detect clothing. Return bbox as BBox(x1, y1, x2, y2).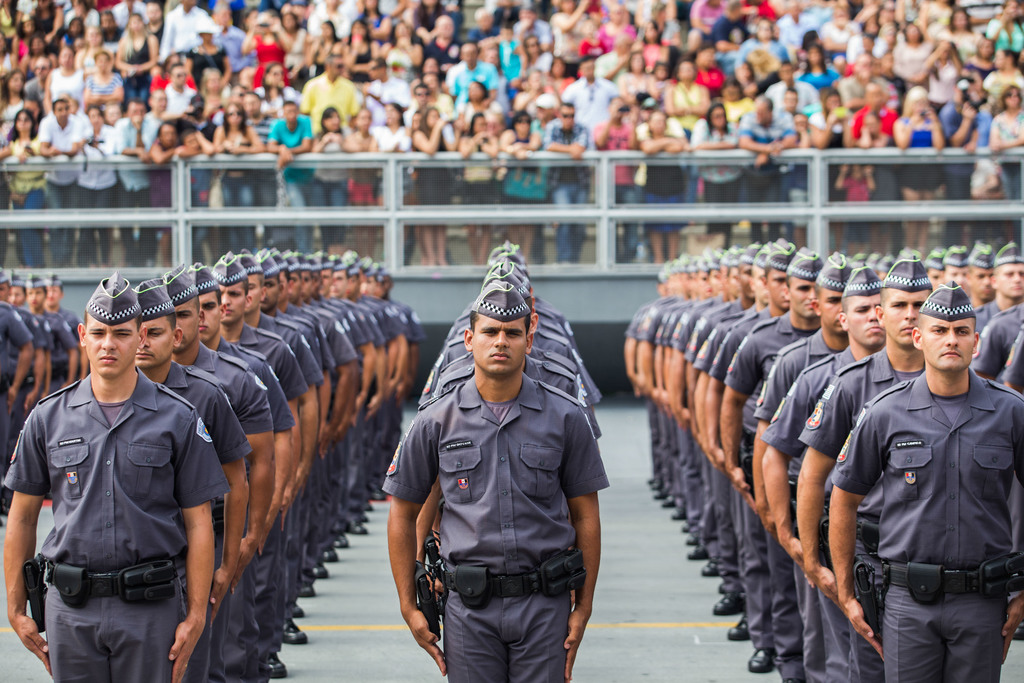
BBox(902, 110, 939, 191).
